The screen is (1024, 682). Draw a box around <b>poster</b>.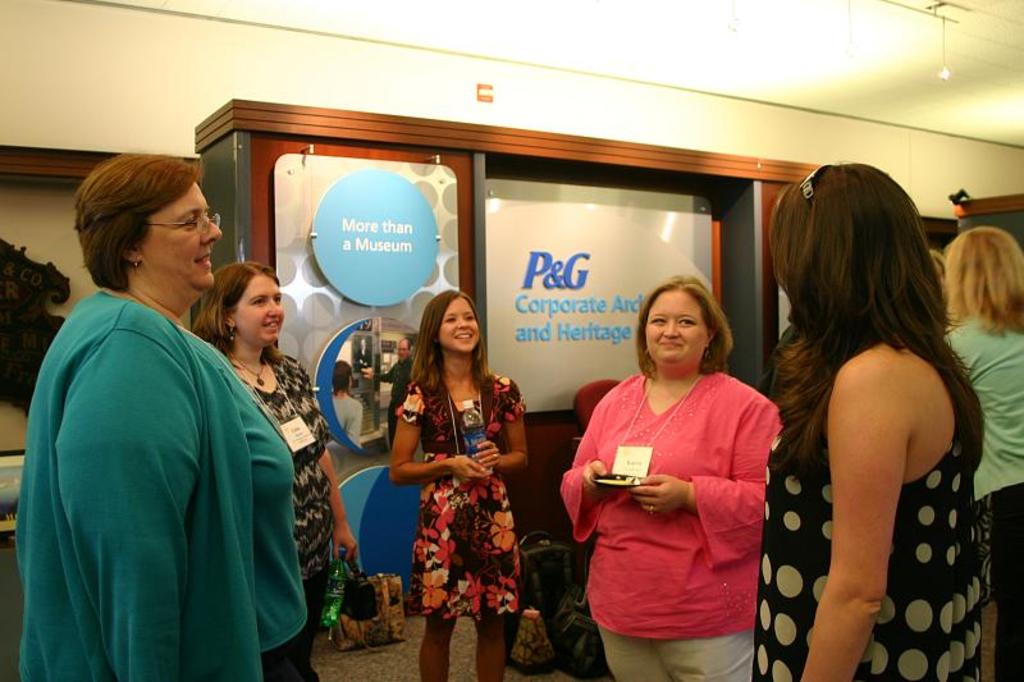
select_region(274, 156, 456, 596).
